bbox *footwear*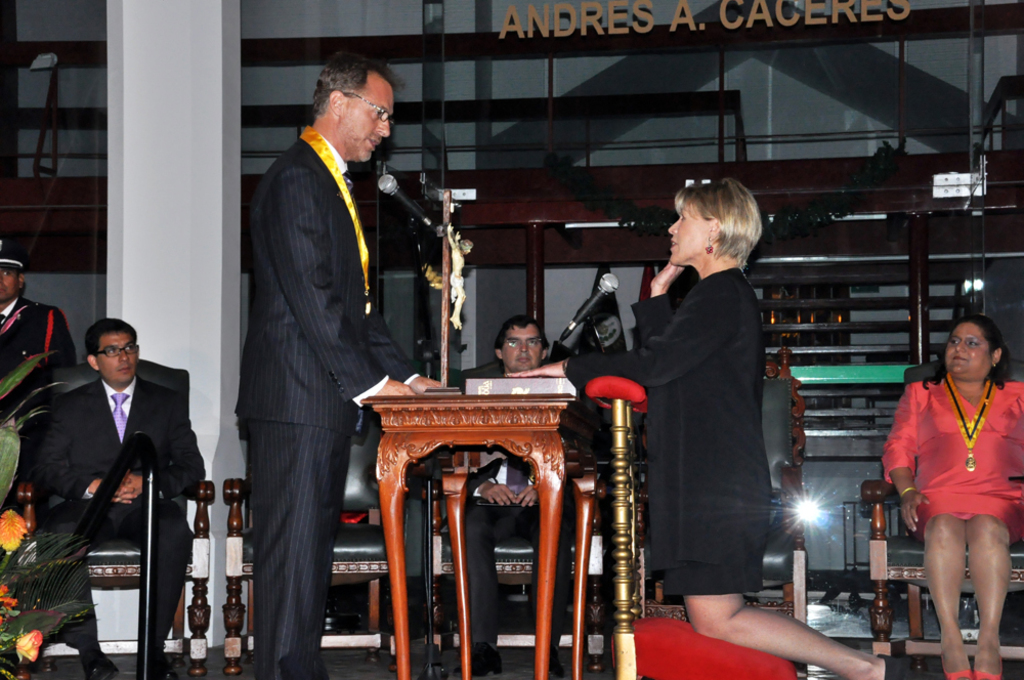
[left=85, top=654, right=117, bottom=677]
